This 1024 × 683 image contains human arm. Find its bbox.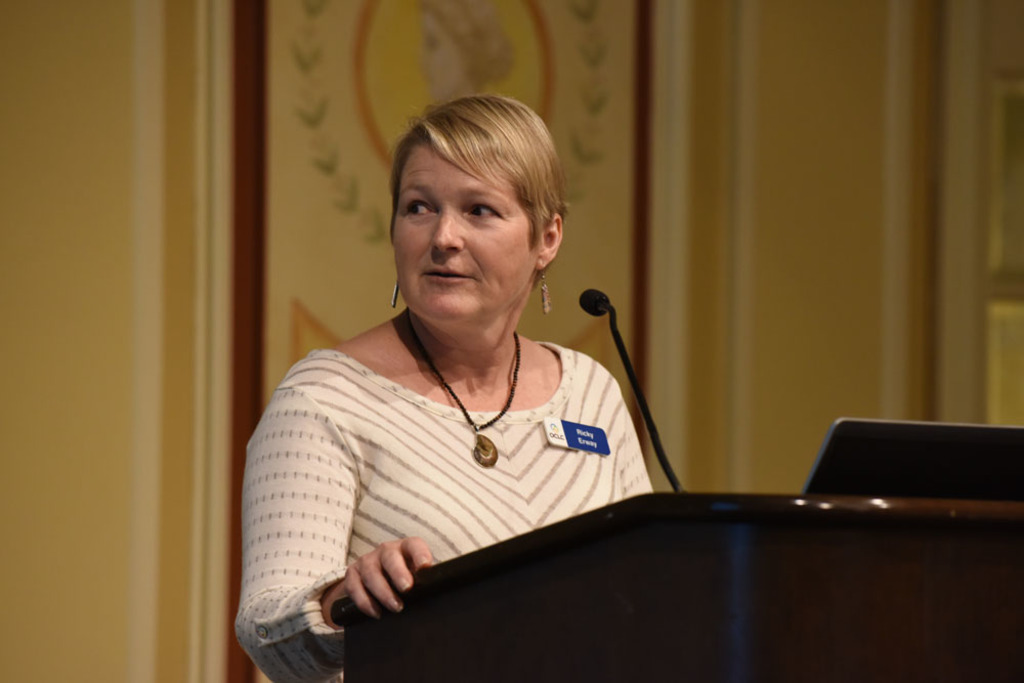
l=247, t=370, r=353, b=652.
